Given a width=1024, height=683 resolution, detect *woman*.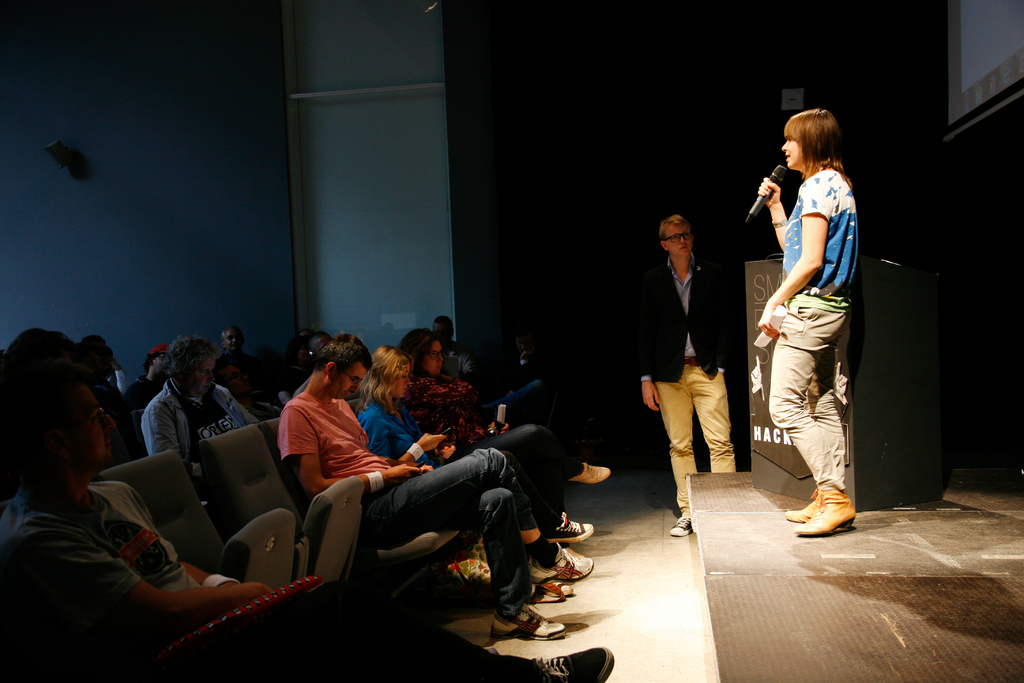
(395,321,615,541).
